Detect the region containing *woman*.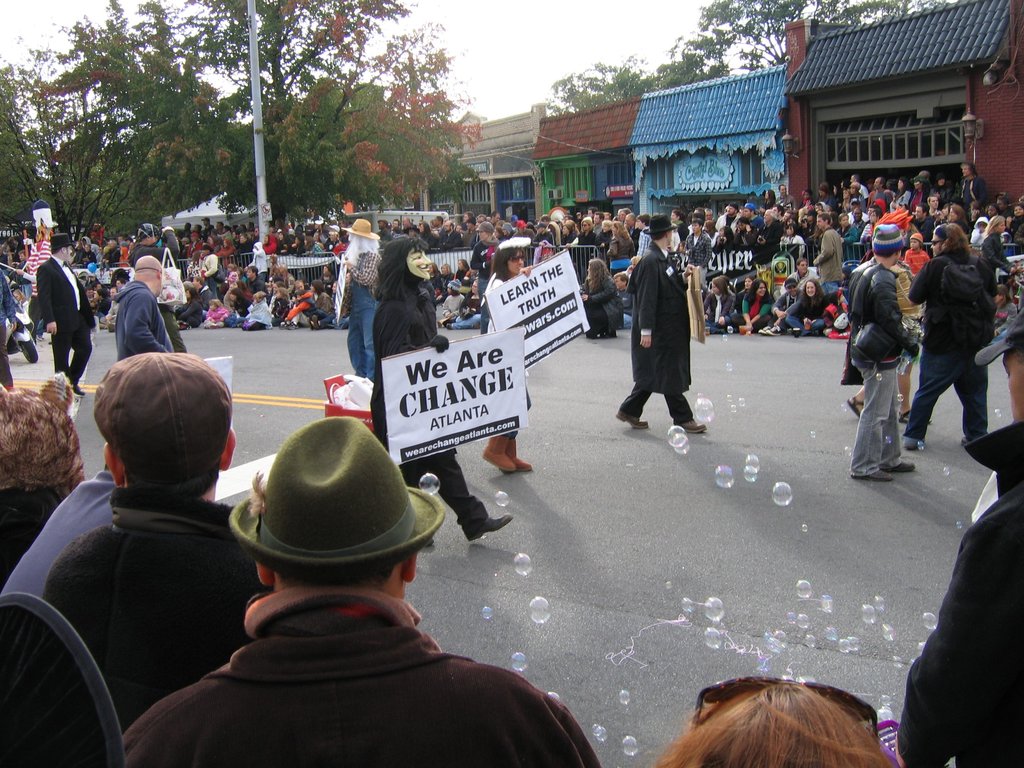
box(564, 218, 598, 279).
